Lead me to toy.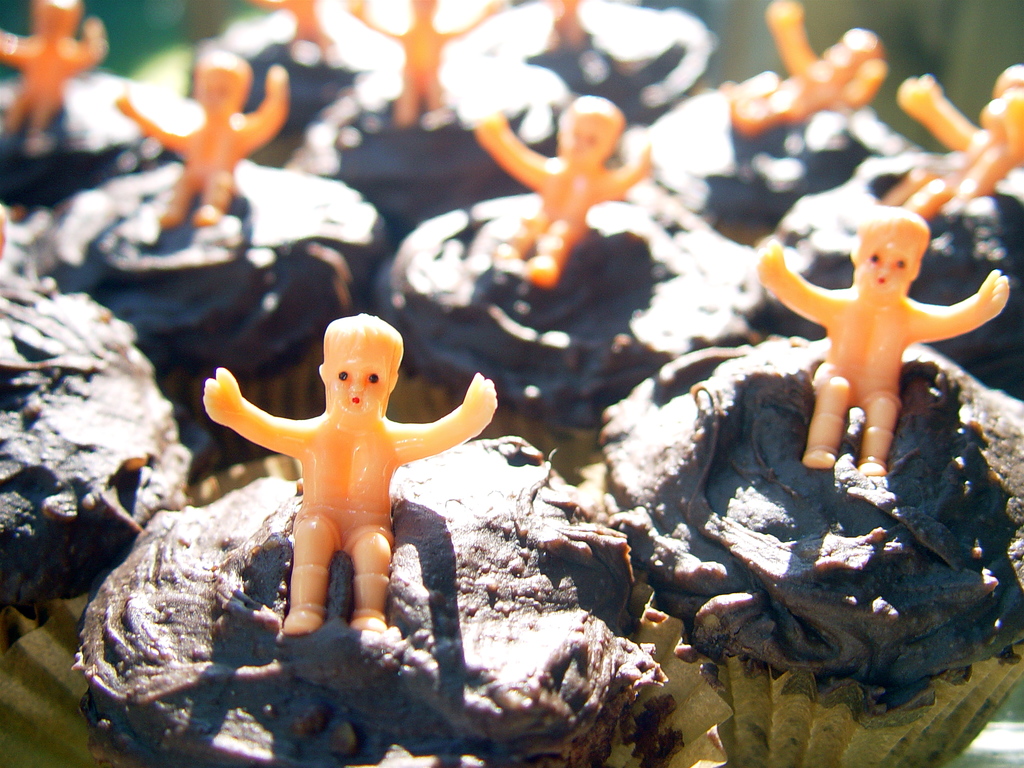
Lead to {"x1": 264, "y1": 0, "x2": 330, "y2": 59}.
